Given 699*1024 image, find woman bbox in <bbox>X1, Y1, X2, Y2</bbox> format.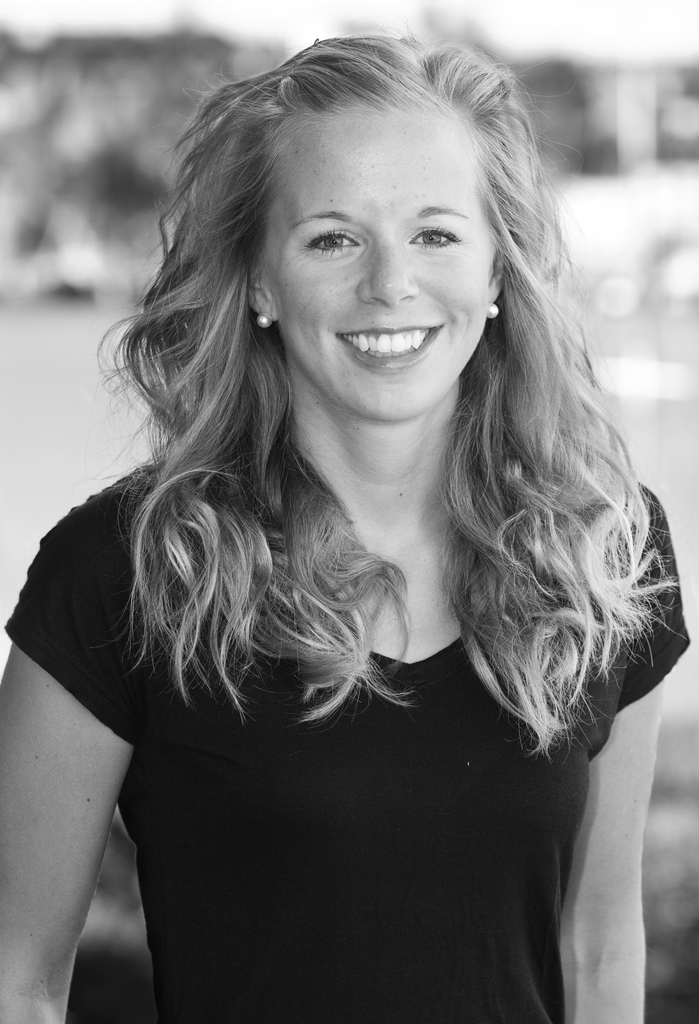
<bbox>7, 14, 687, 999</bbox>.
